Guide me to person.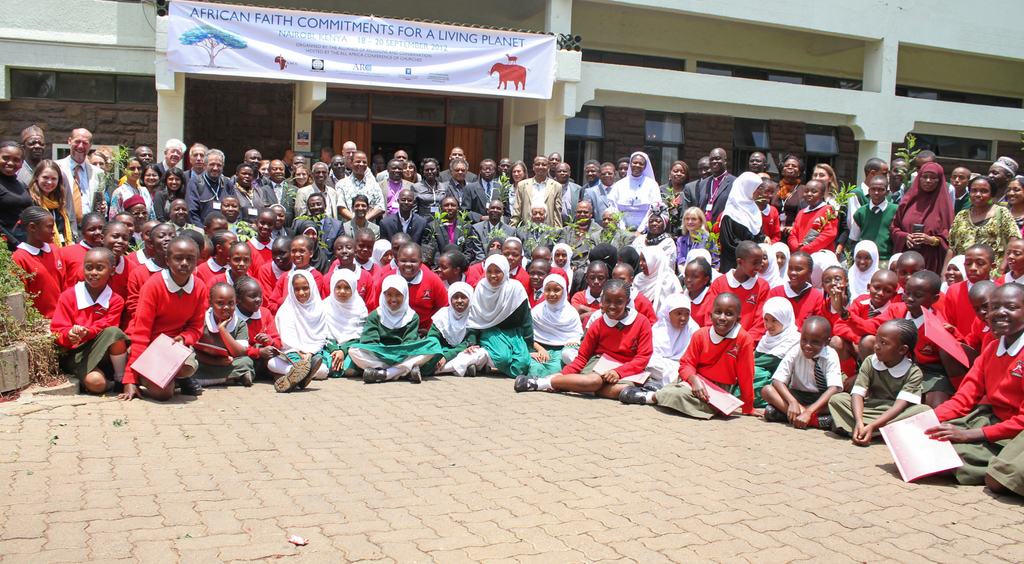
Guidance: (31, 161, 70, 241).
